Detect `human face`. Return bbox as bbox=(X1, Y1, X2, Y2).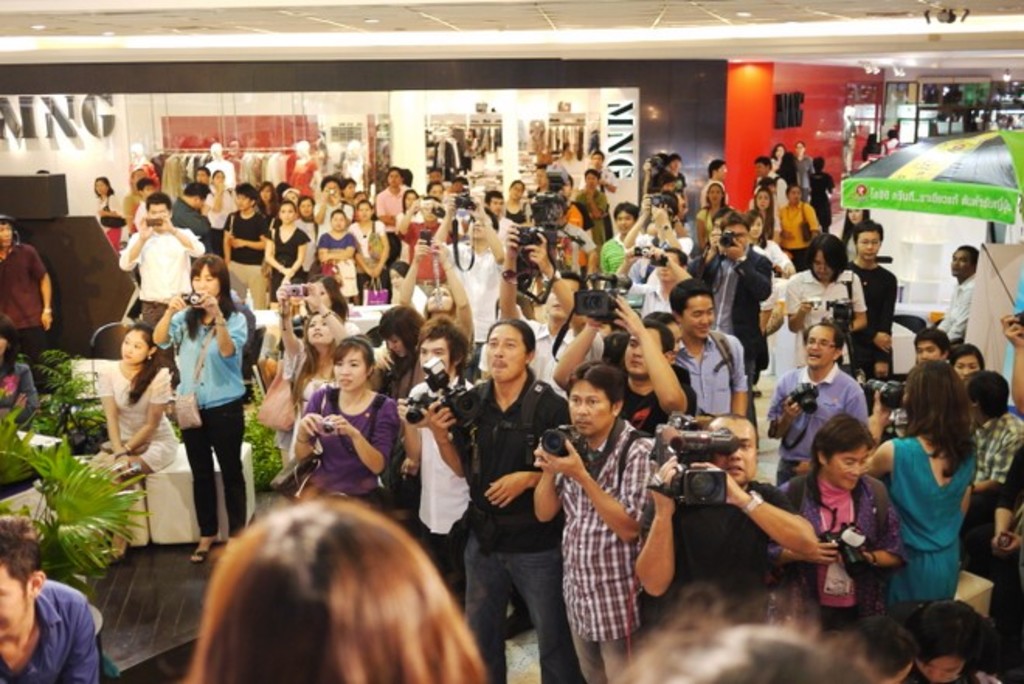
bbox=(853, 230, 881, 261).
